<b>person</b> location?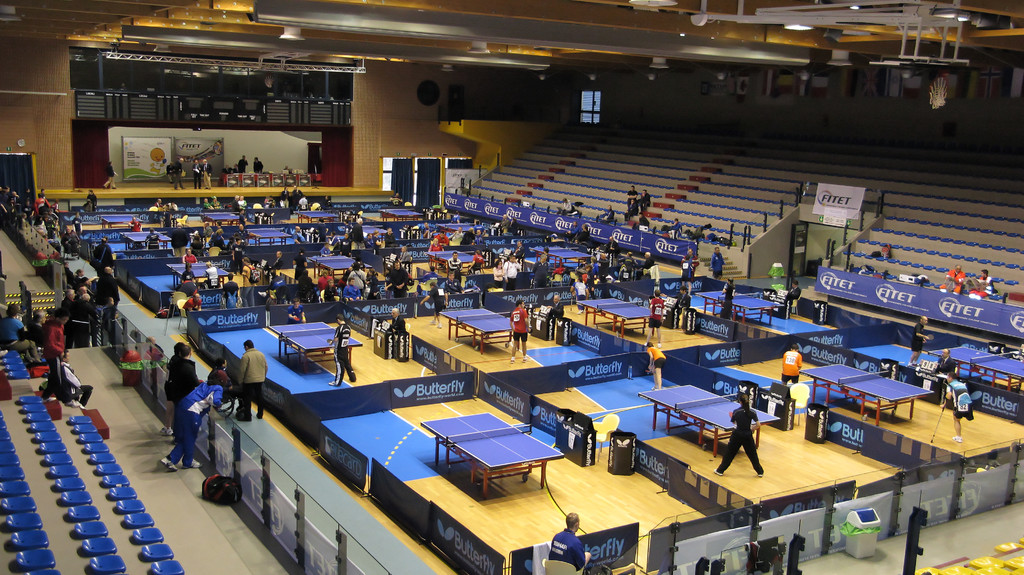
(164,202,172,226)
